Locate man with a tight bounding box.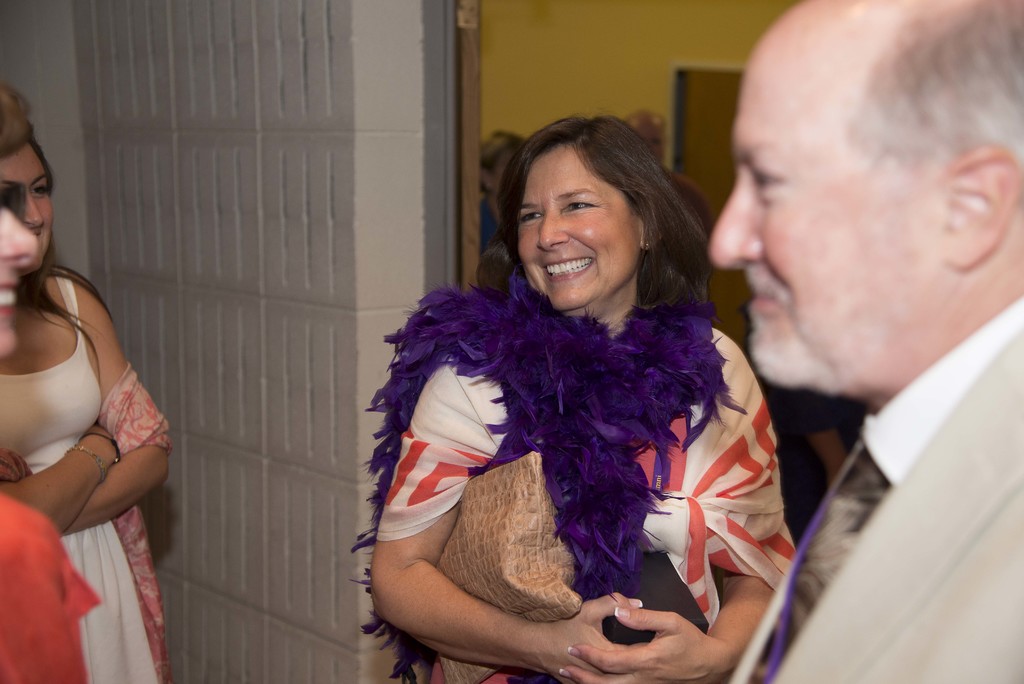
614, 109, 706, 252.
